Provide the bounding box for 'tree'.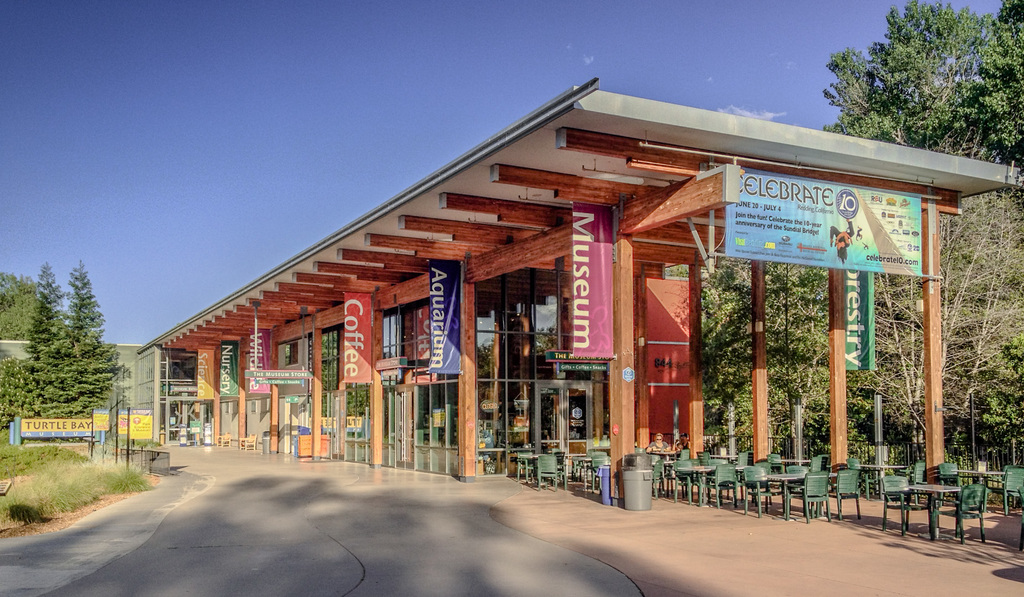
x1=422, y1=324, x2=584, y2=459.
